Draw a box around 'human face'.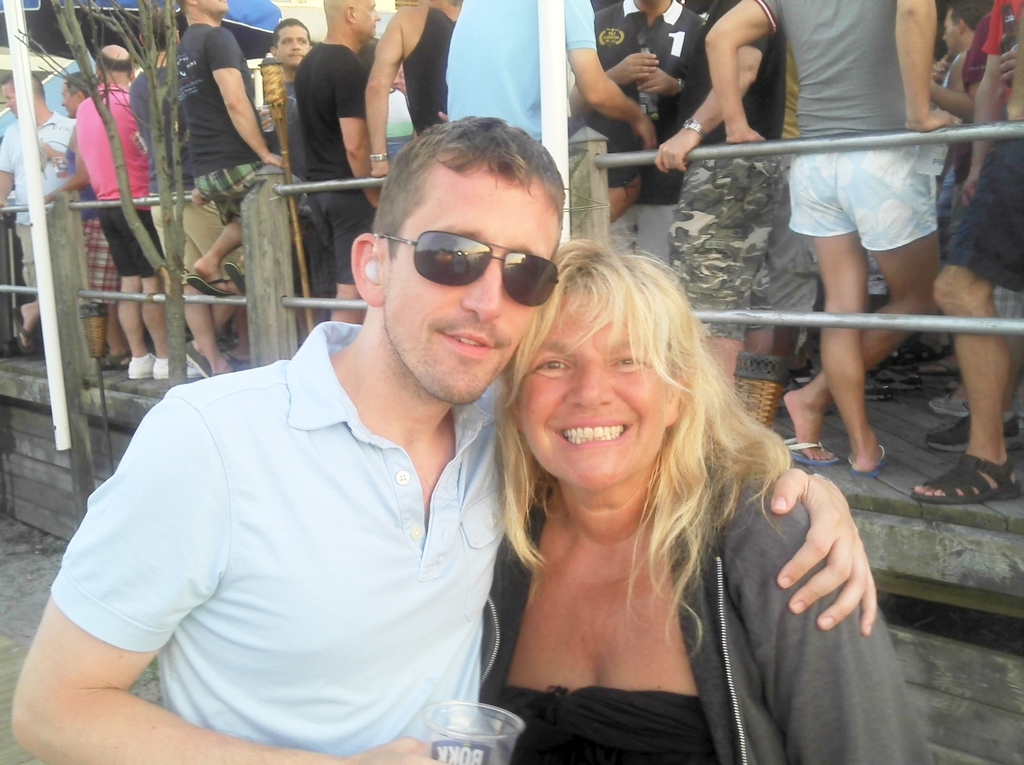
bbox=[273, 22, 310, 65].
